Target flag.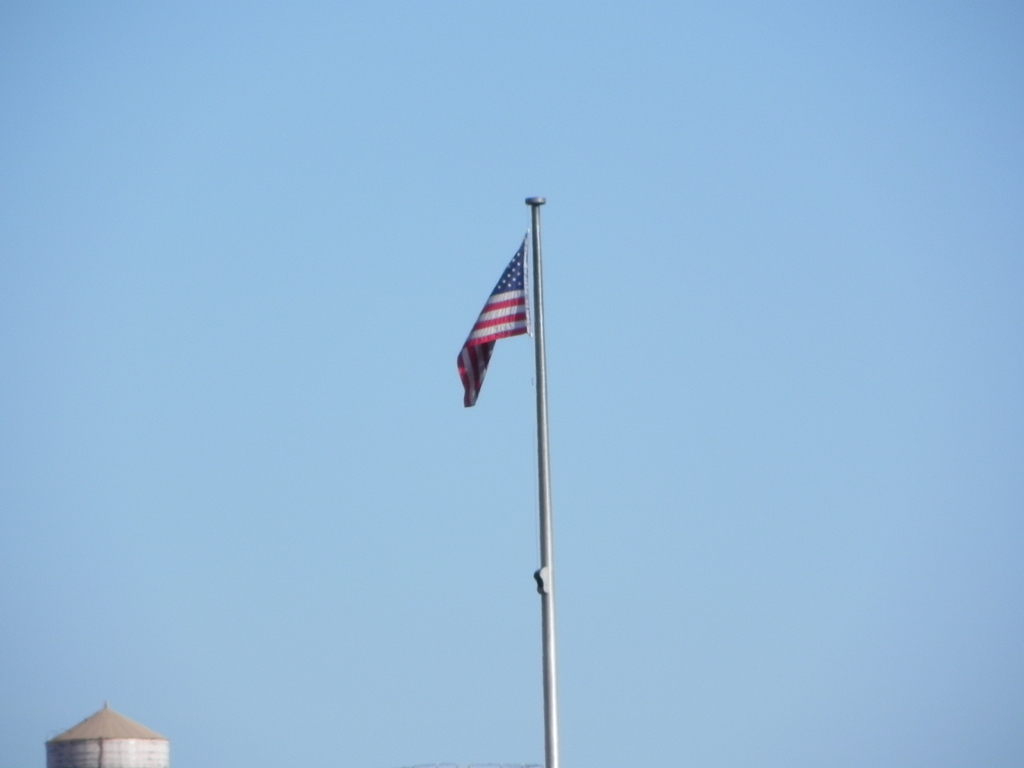
Target region: detection(446, 212, 552, 406).
